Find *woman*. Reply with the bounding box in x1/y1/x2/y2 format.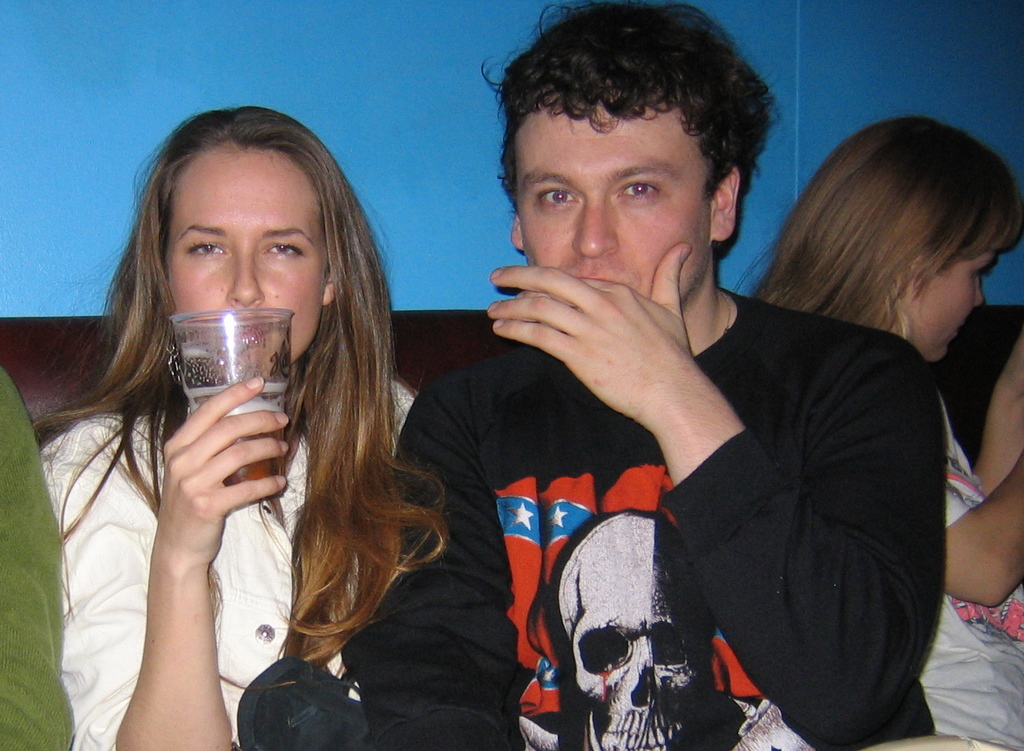
727/114/1023/750.
